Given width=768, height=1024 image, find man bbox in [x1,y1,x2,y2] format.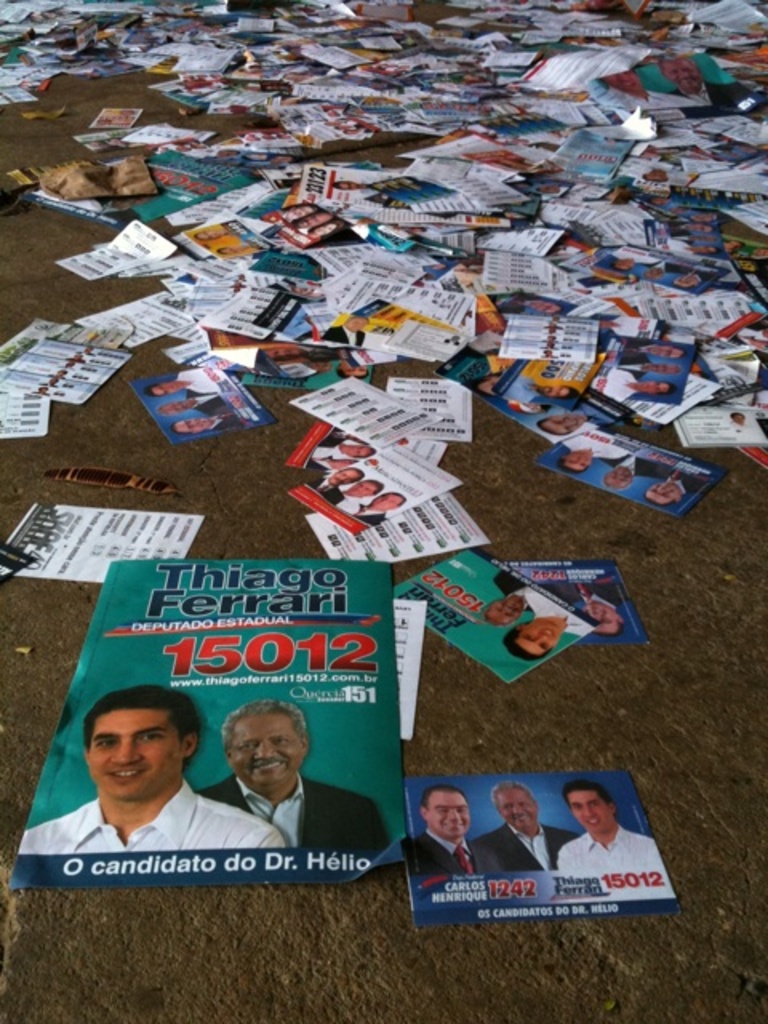
[504,589,592,664].
